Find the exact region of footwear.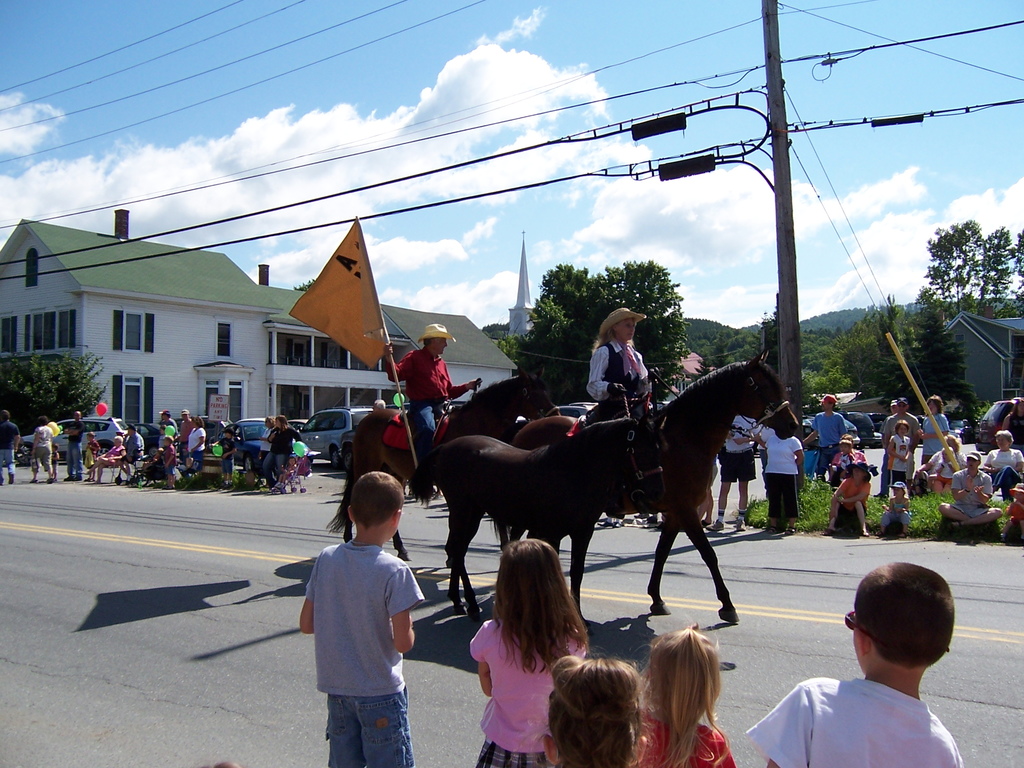
Exact region: [733, 516, 749, 532].
